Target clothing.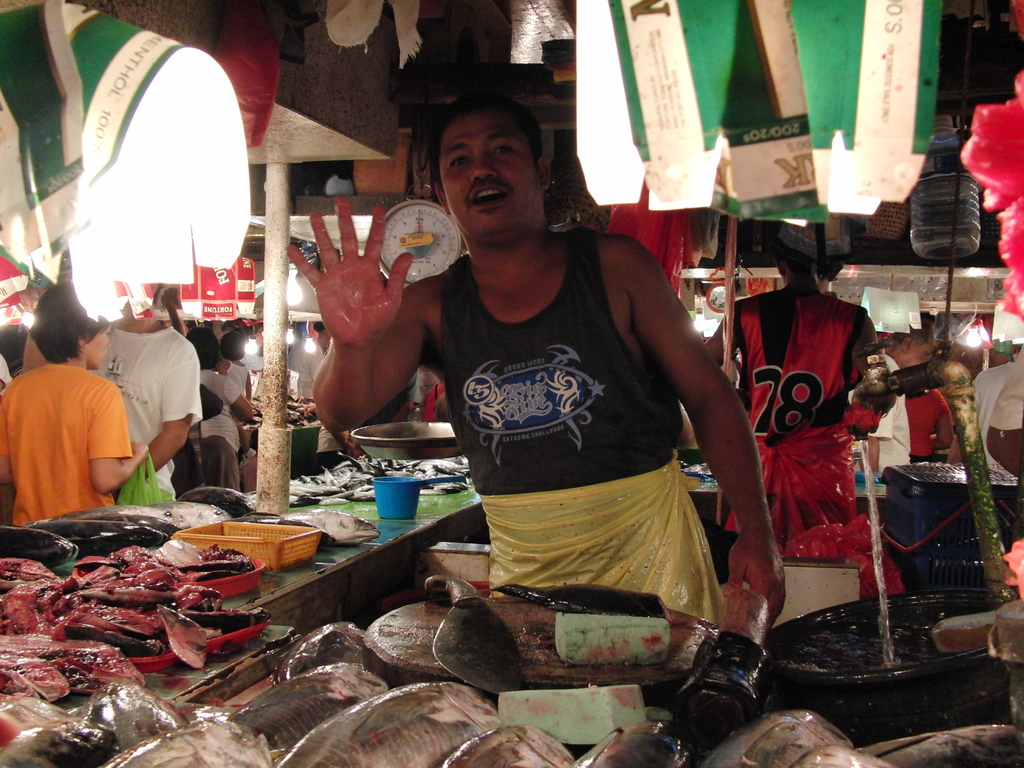
Target region: 99 332 227 500.
